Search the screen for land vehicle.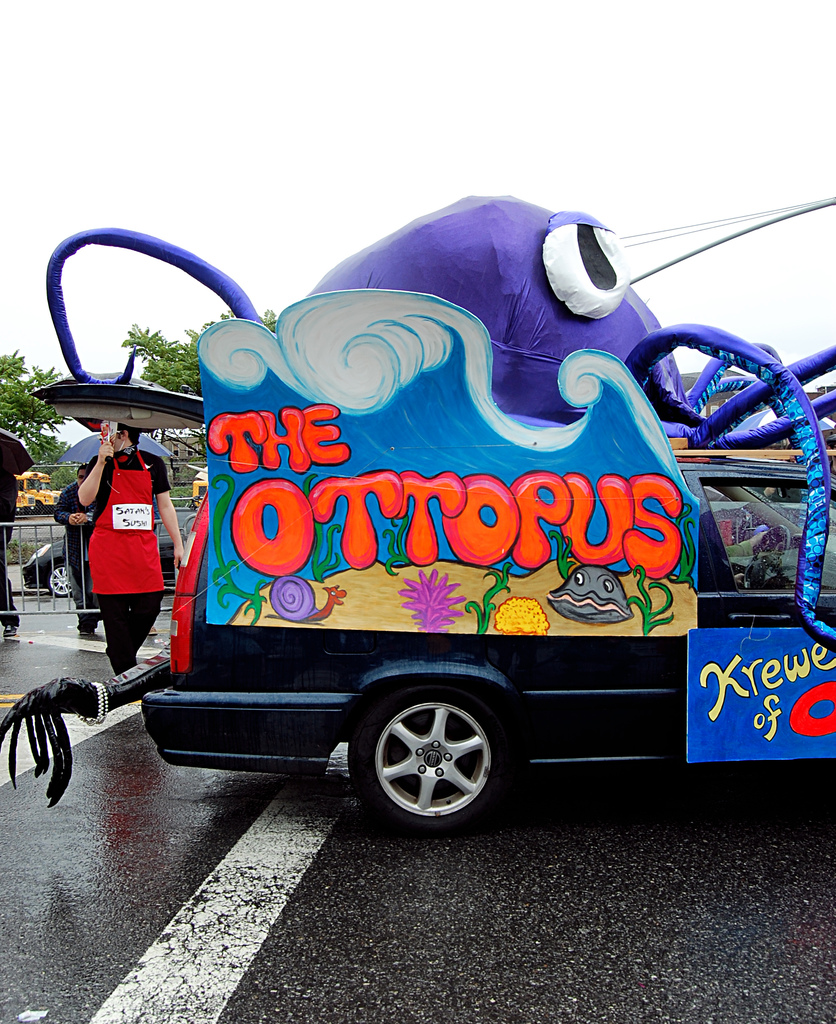
Found at 68/187/830/845.
